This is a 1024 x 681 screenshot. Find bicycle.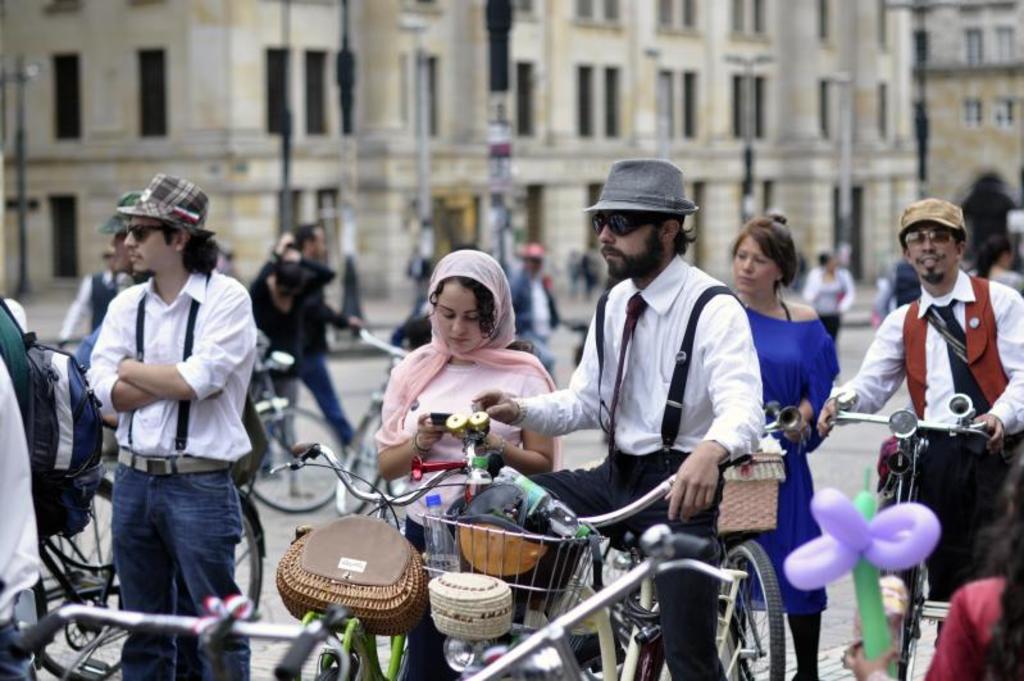
Bounding box: box=[333, 299, 492, 512].
